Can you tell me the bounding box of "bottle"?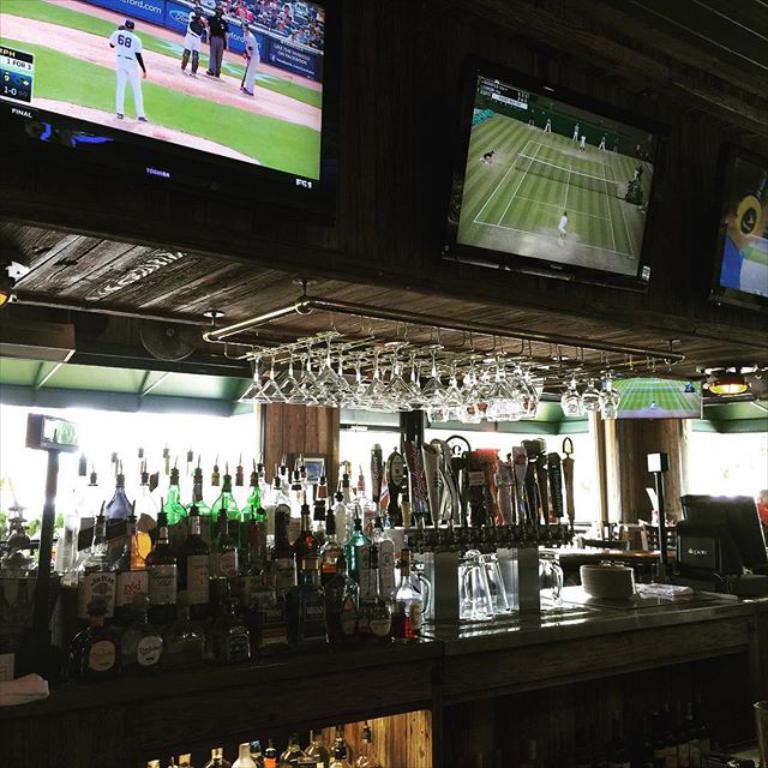
BBox(305, 728, 329, 767).
